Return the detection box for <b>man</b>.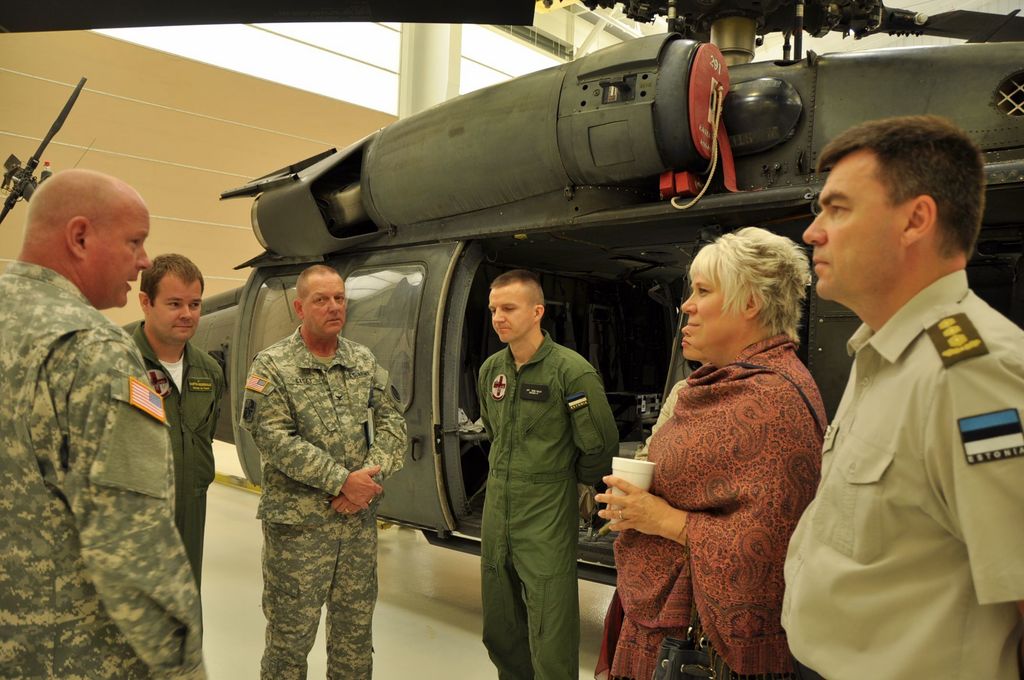
detection(773, 97, 1017, 679).
